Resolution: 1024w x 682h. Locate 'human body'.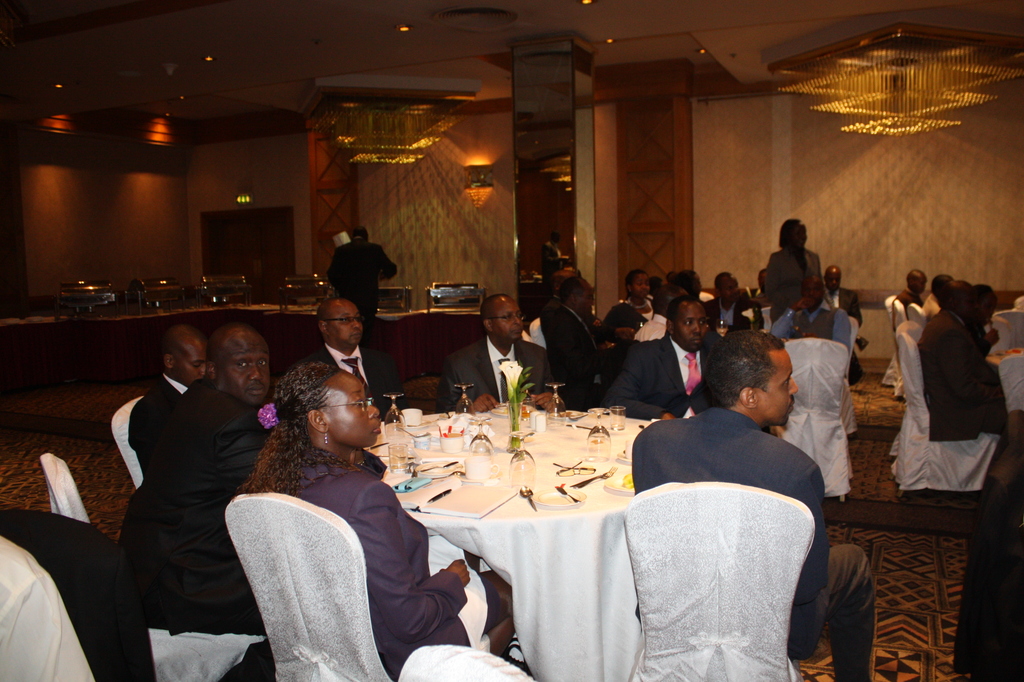
pyautogui.locateOnScreen(132, 312, 207, 491).
